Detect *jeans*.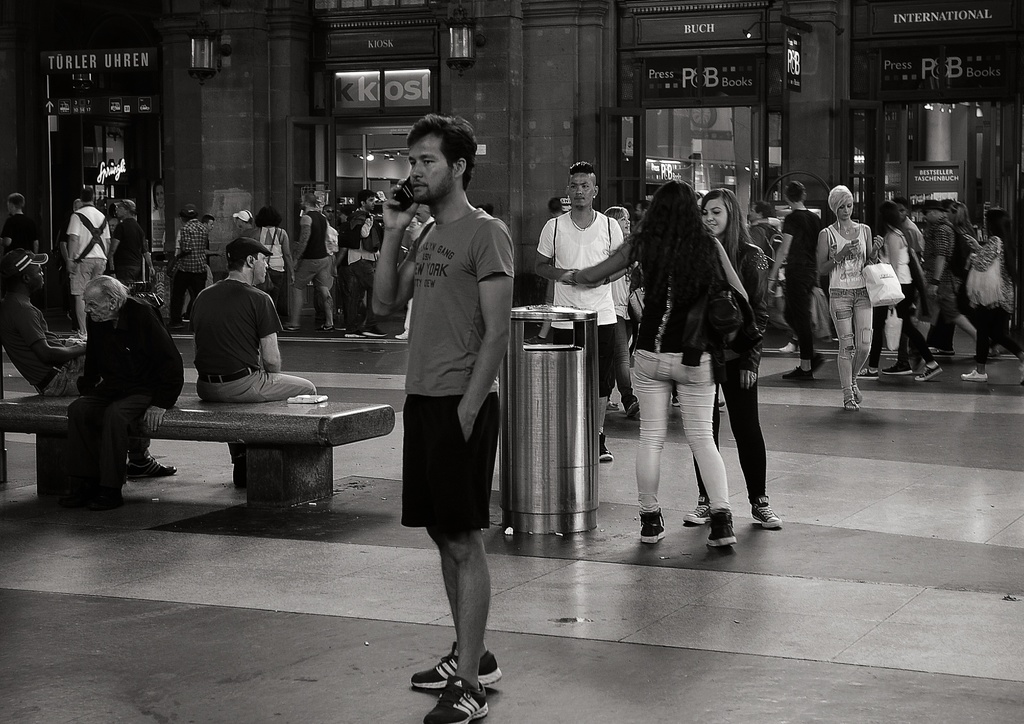
Detected at <bbox>635, 356, 753, 536</bbox>.
